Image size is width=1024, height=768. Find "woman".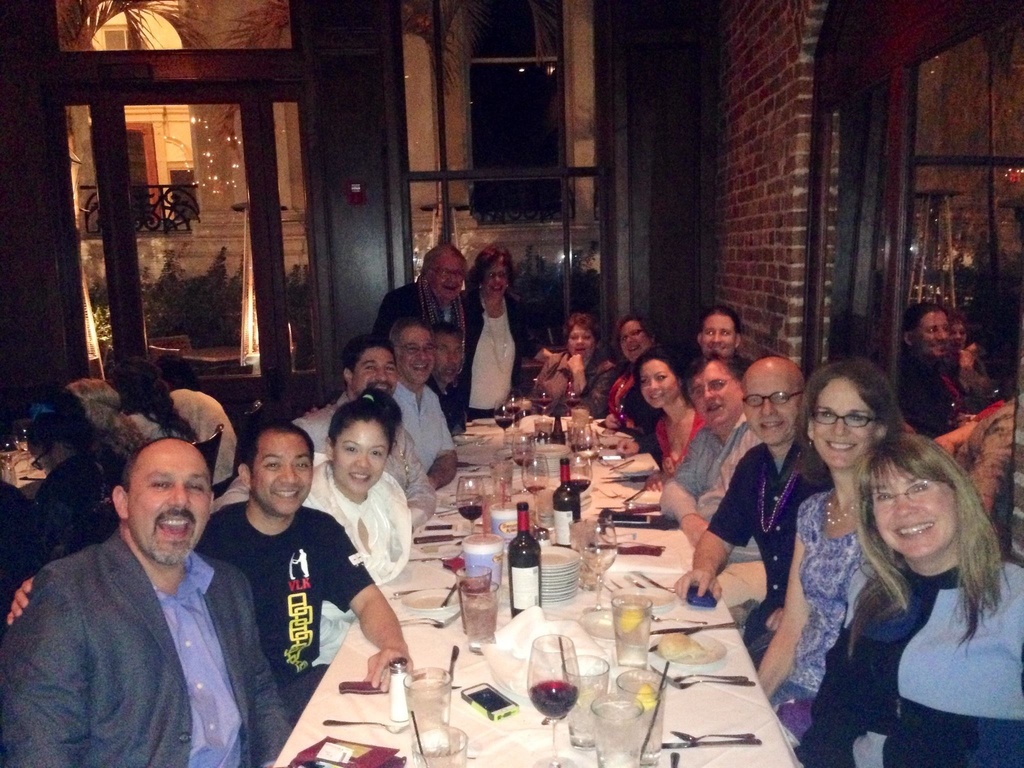
Rect(797, 435, 1023, 767).
